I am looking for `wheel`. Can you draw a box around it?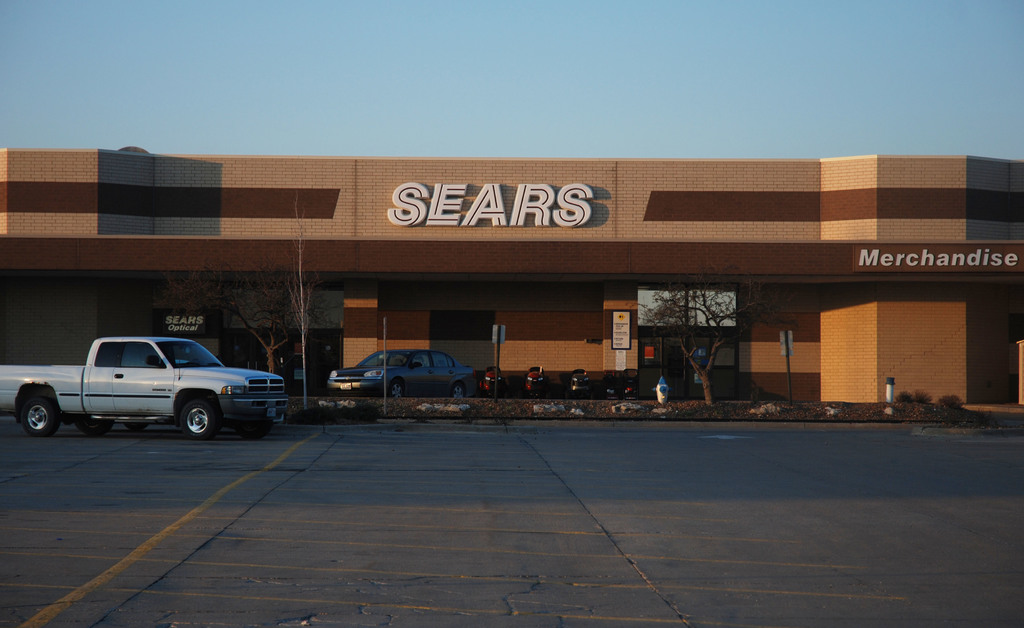
Sure, the bounding box is bbox=(390, 379, 405, 396).
